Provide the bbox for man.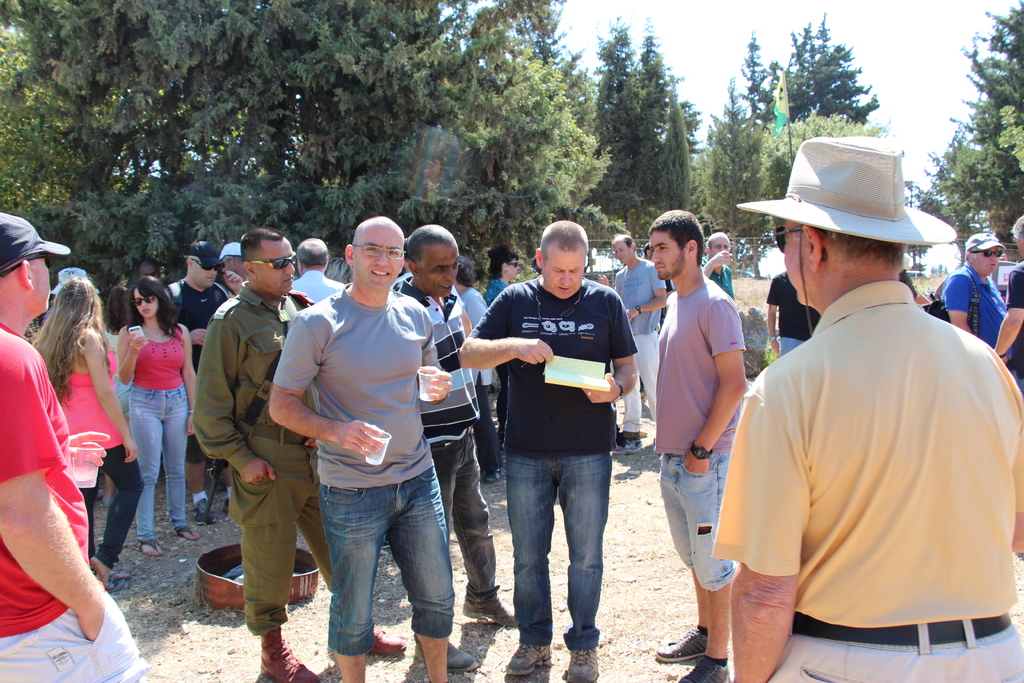
(x1=139, y1=259, x2=161, y2=279).
